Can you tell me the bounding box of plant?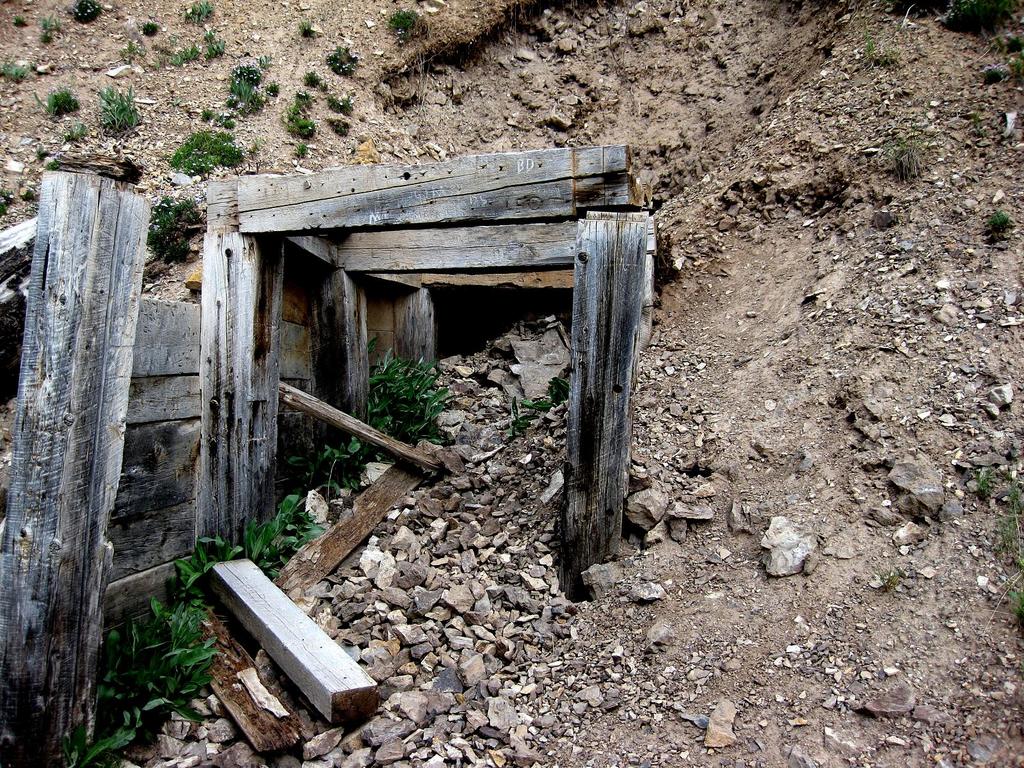
pyautogui.locateOnScreen(366, 340, 456, 452).
